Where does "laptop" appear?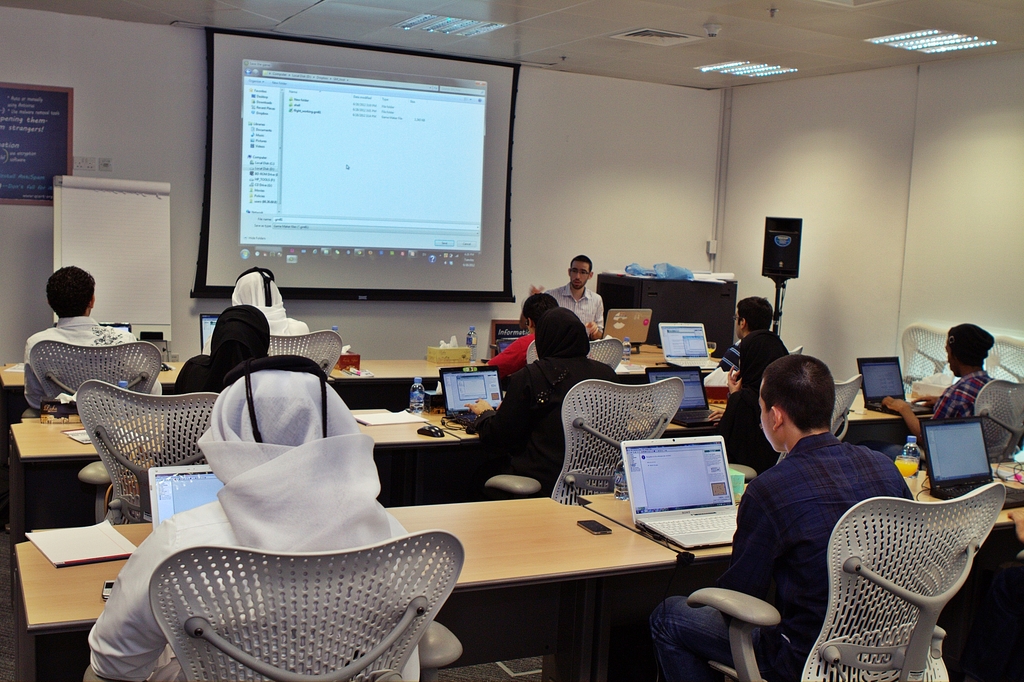
Appears at [609, 308, 650, 342].
